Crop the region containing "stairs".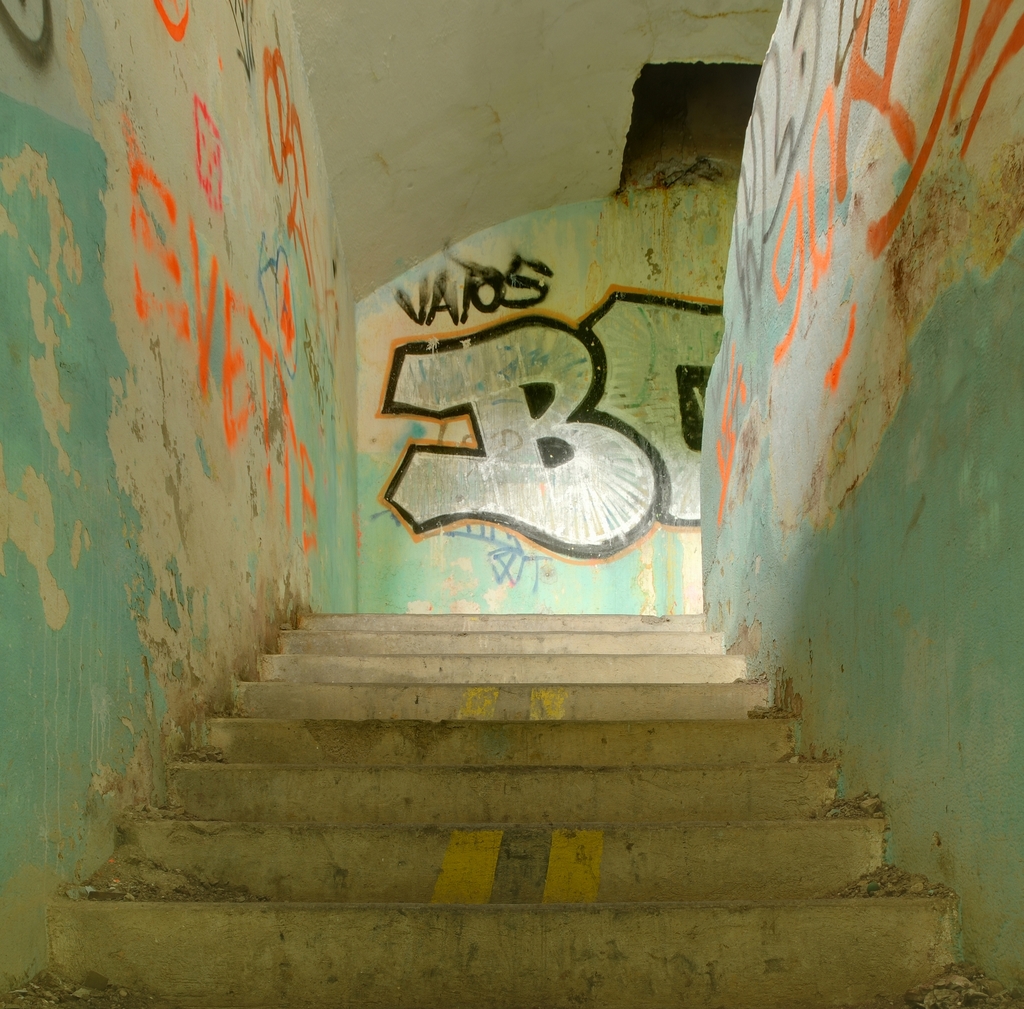
Crop region: [x1=1, y1=606, x2=1023, y2=1008].
